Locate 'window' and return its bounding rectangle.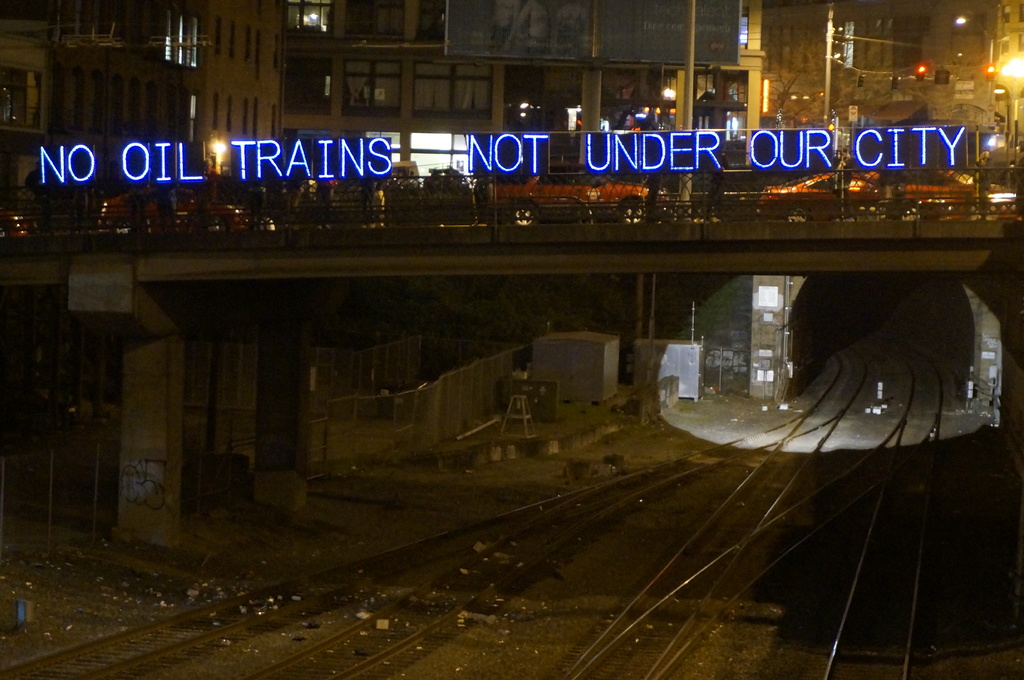
region(2, 57, 46, 137).
